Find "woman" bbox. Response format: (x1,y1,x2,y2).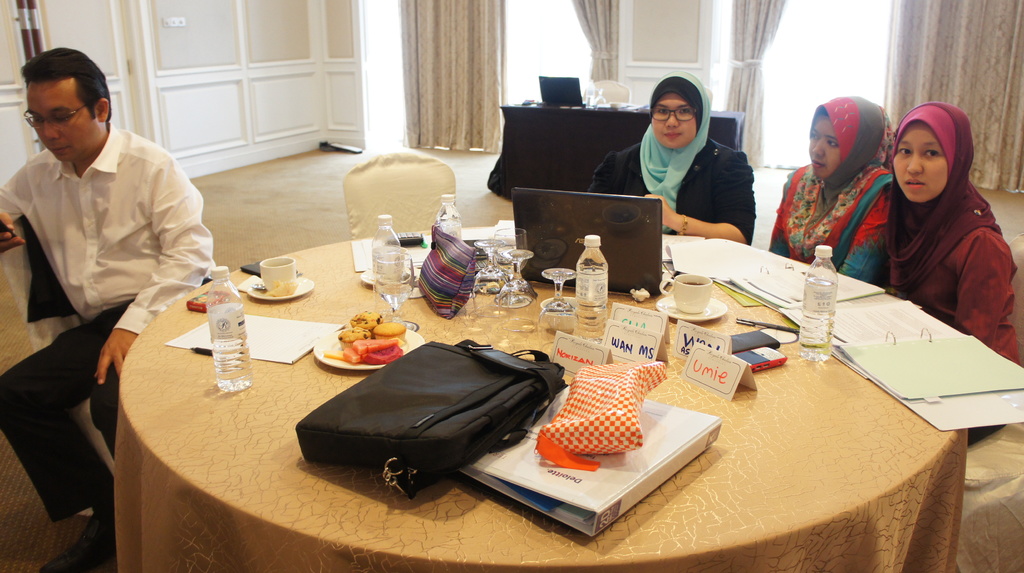
(771,95,898,288).
